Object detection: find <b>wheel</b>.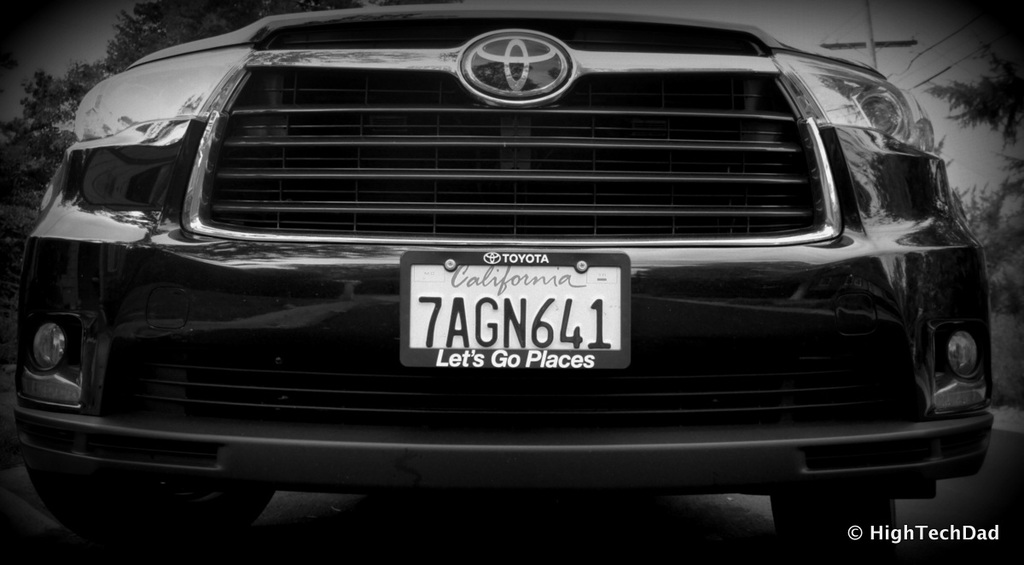
[30, 469, 279, 564].
